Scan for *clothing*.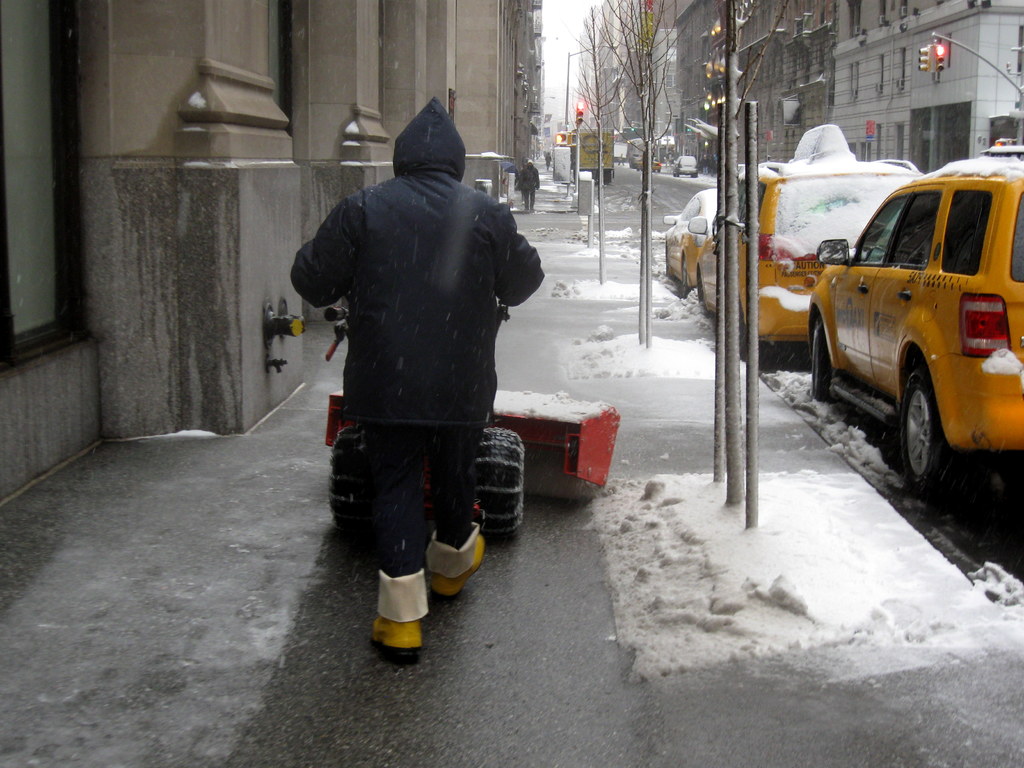
Scan result: box=[517, 164, 540, 209].
